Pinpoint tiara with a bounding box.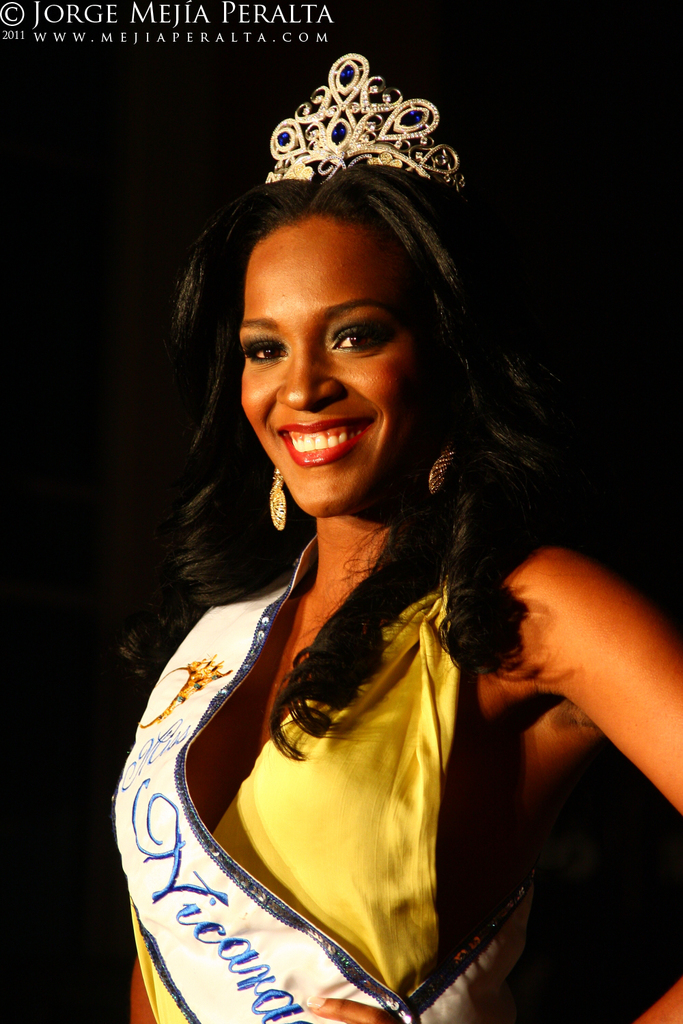
[left=264, top=55, right=469, bottom=184].
